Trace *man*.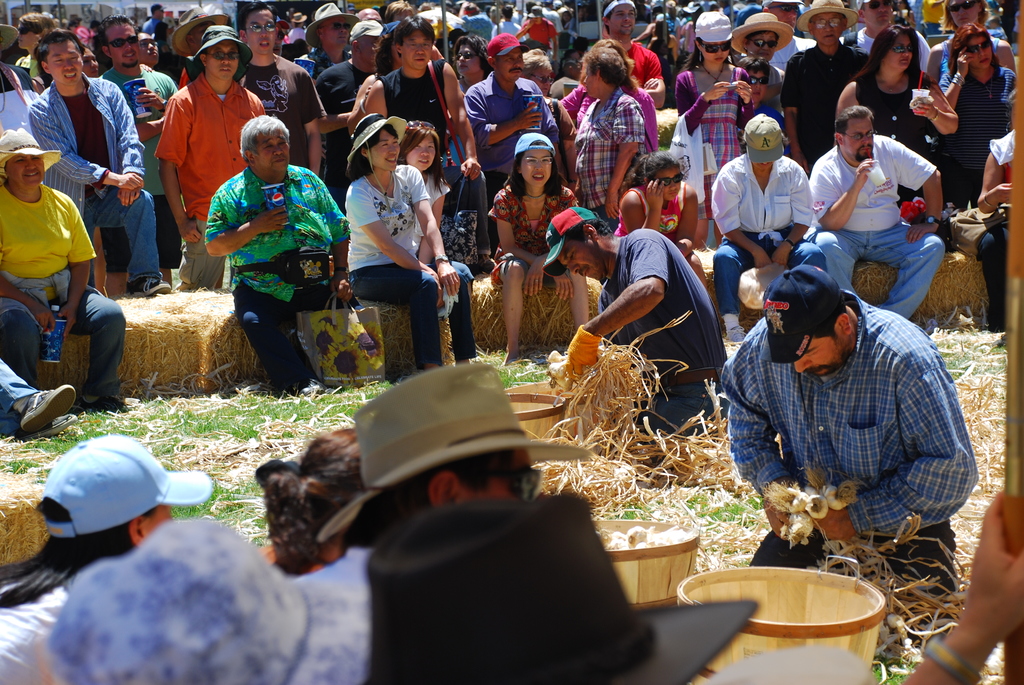
Traced to {"left": 840, "top": 0, "right": 934, "bottom": 74}.
